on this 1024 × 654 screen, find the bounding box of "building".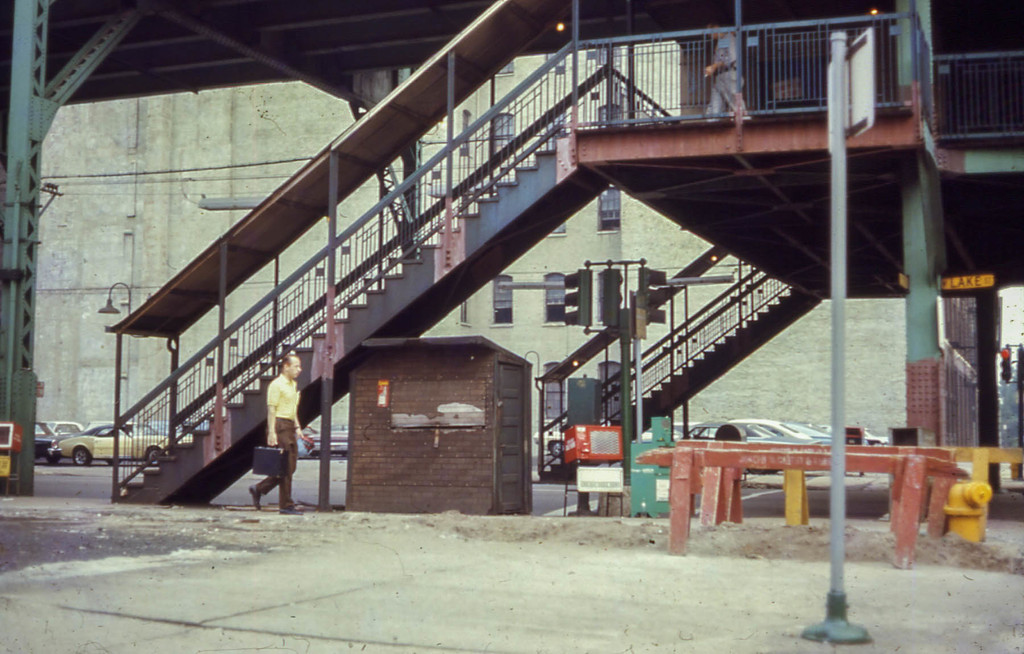
Bounding box: {"left": 41, "top": 41, "right": 1023, "bottom": 445}.
